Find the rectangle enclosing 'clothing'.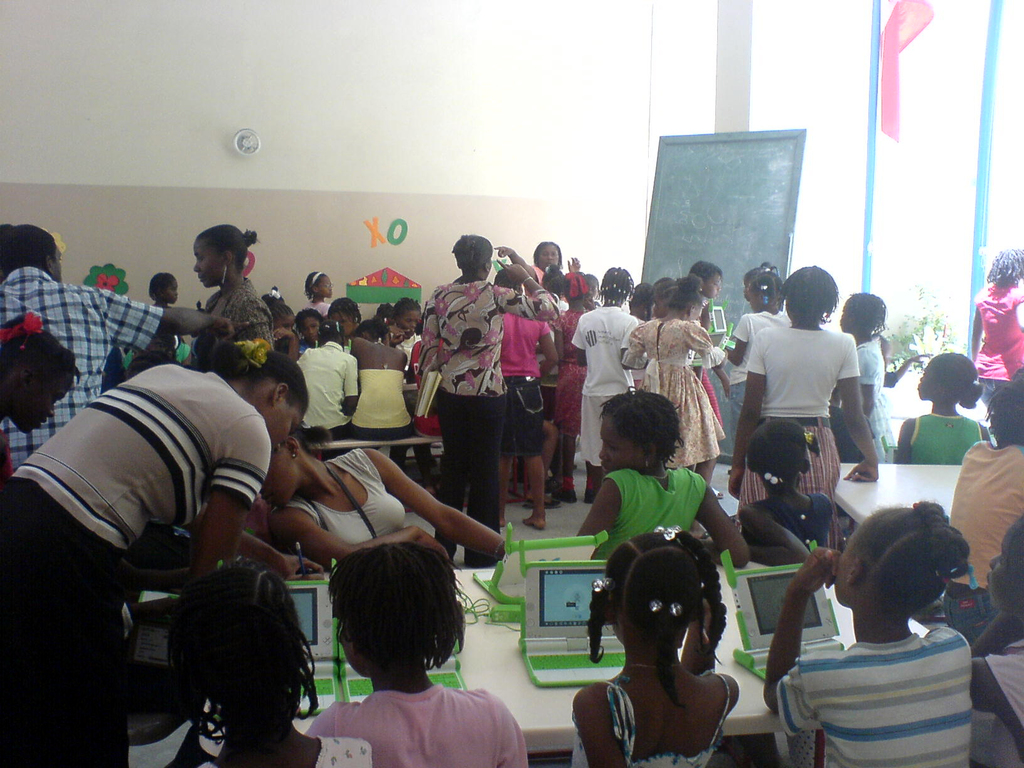
(left=423, top=277, right=556, bottom=568).
